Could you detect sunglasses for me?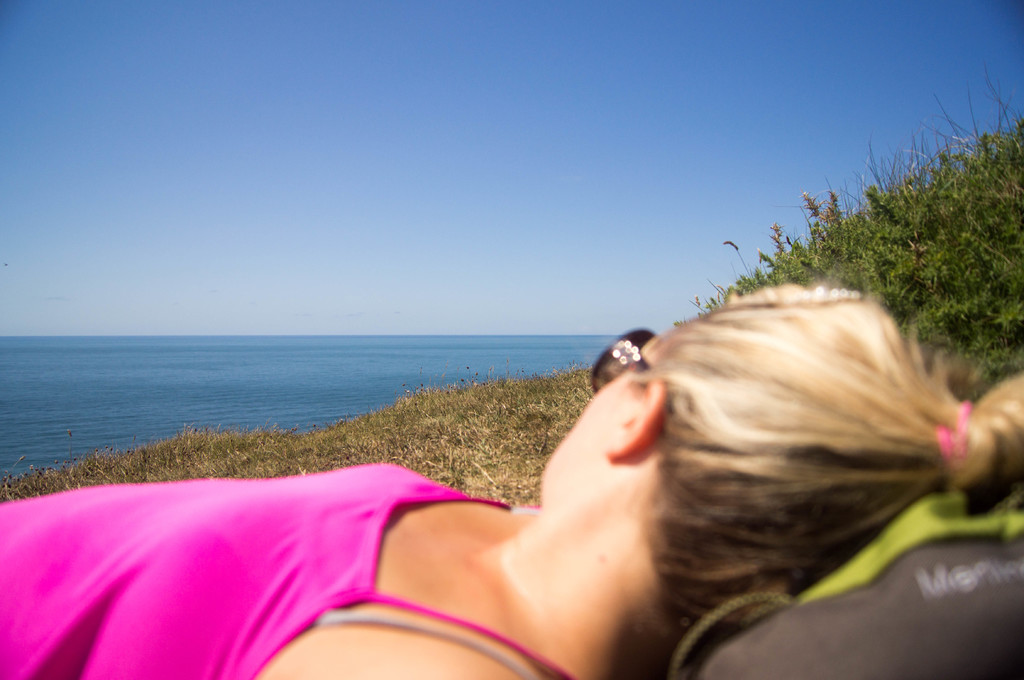
Detection result: [x1=592, y1=329, x2=656, y2=393].
